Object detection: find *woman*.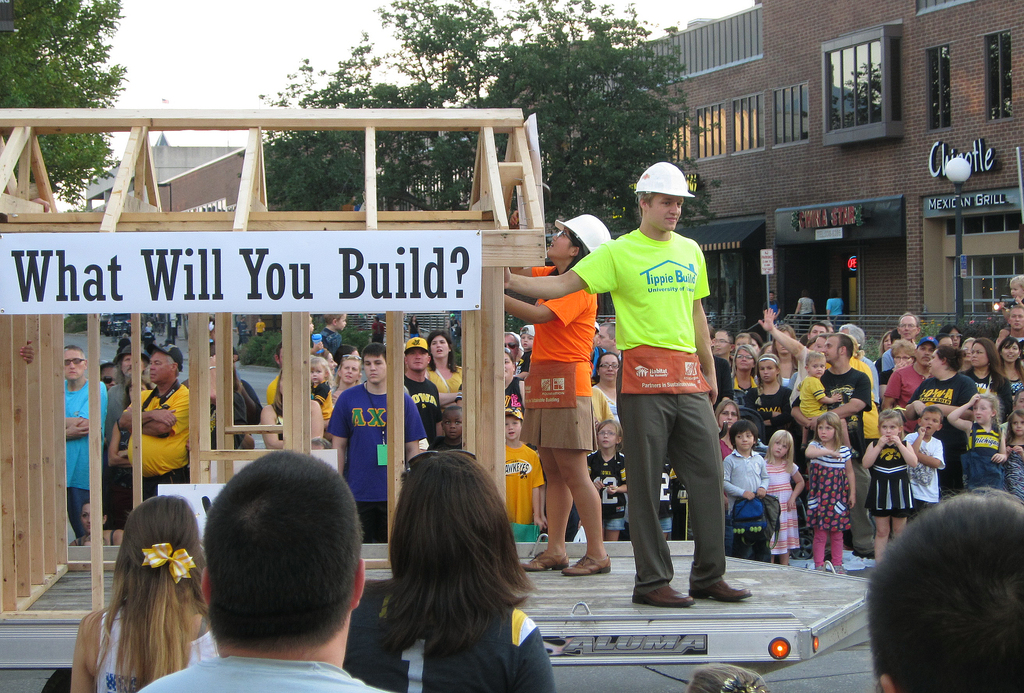
select_region(408, 311, 420, 338).
